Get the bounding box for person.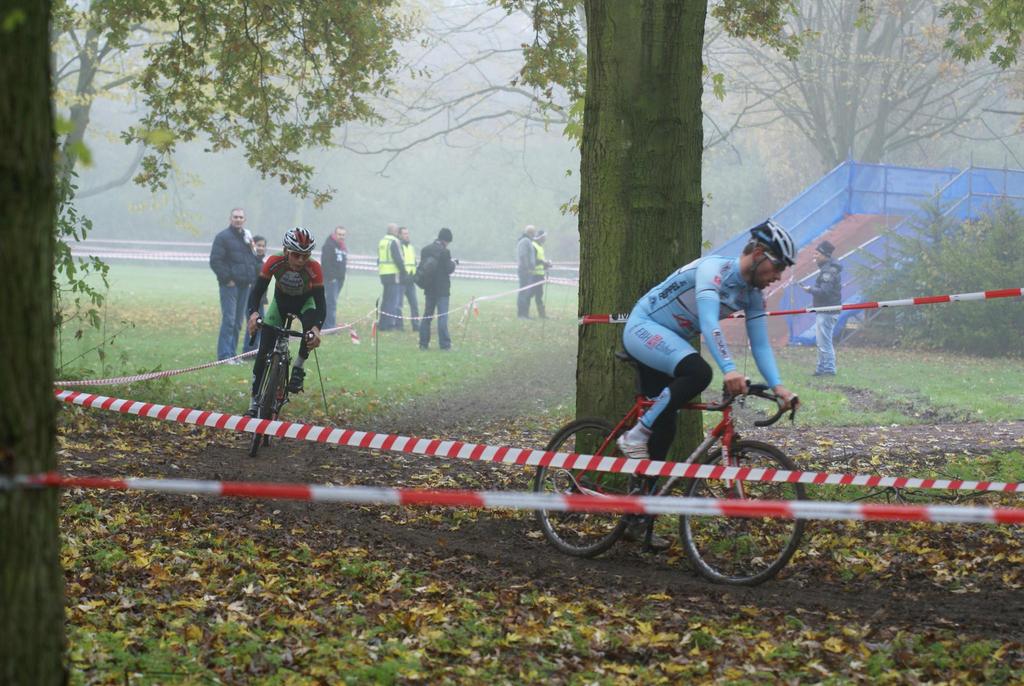
518 227 548 319.
